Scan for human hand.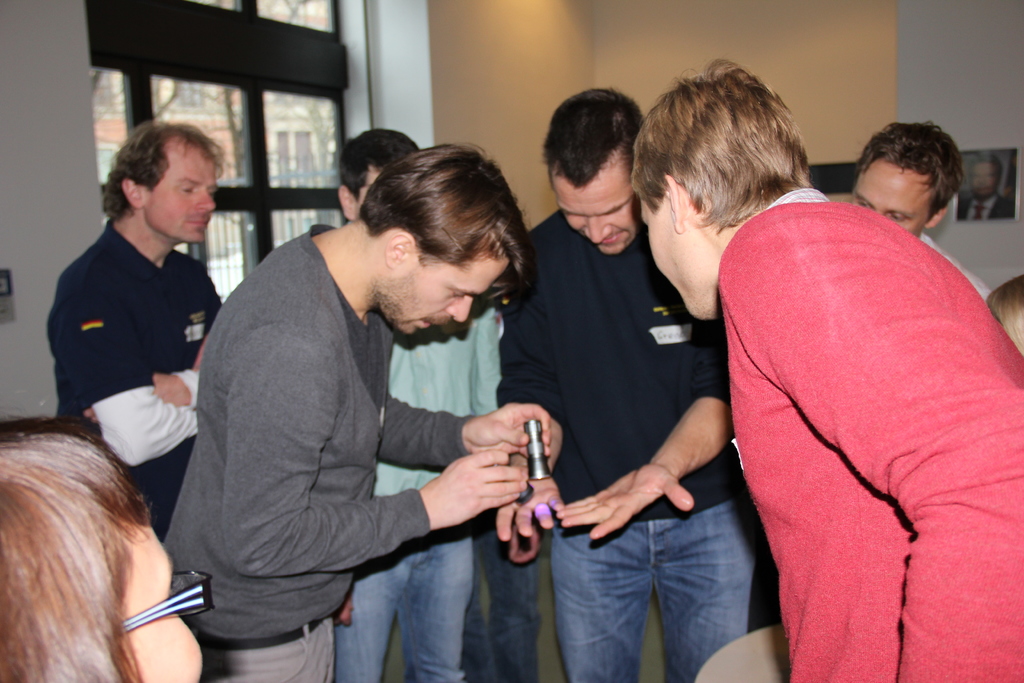
Scan result: [x1=554, y1=464, x2=694, y2=540].
